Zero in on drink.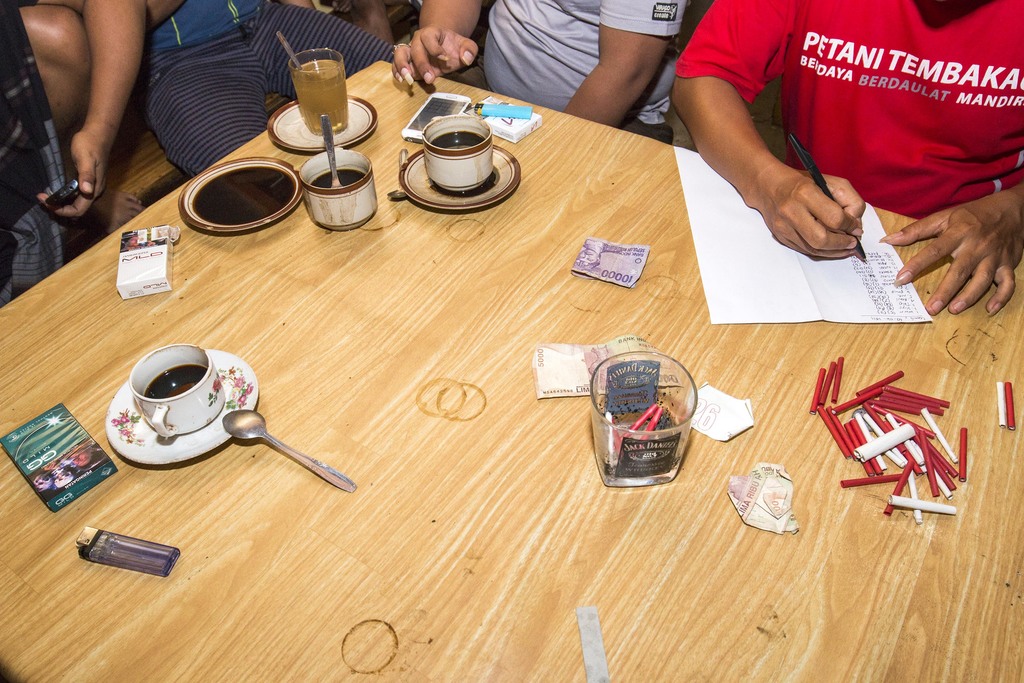
Zeroed in: 144/365/208/395.
